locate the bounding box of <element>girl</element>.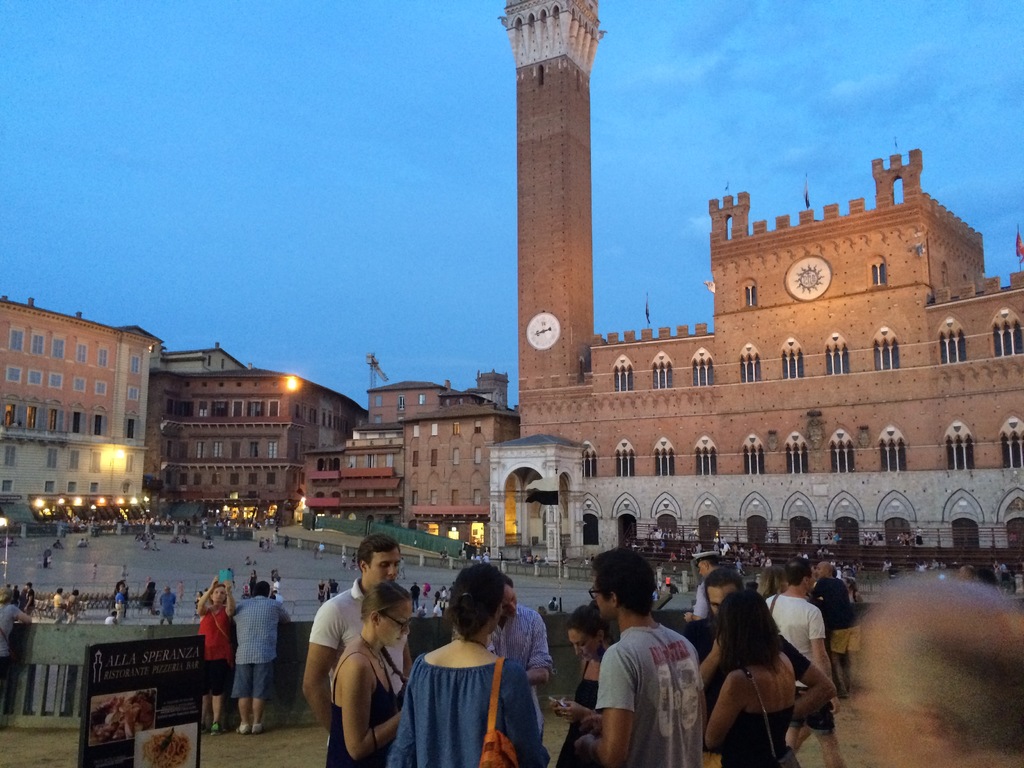
Bounding box: pyautogui.locateOnScreen(705, 591, 796, 767).
